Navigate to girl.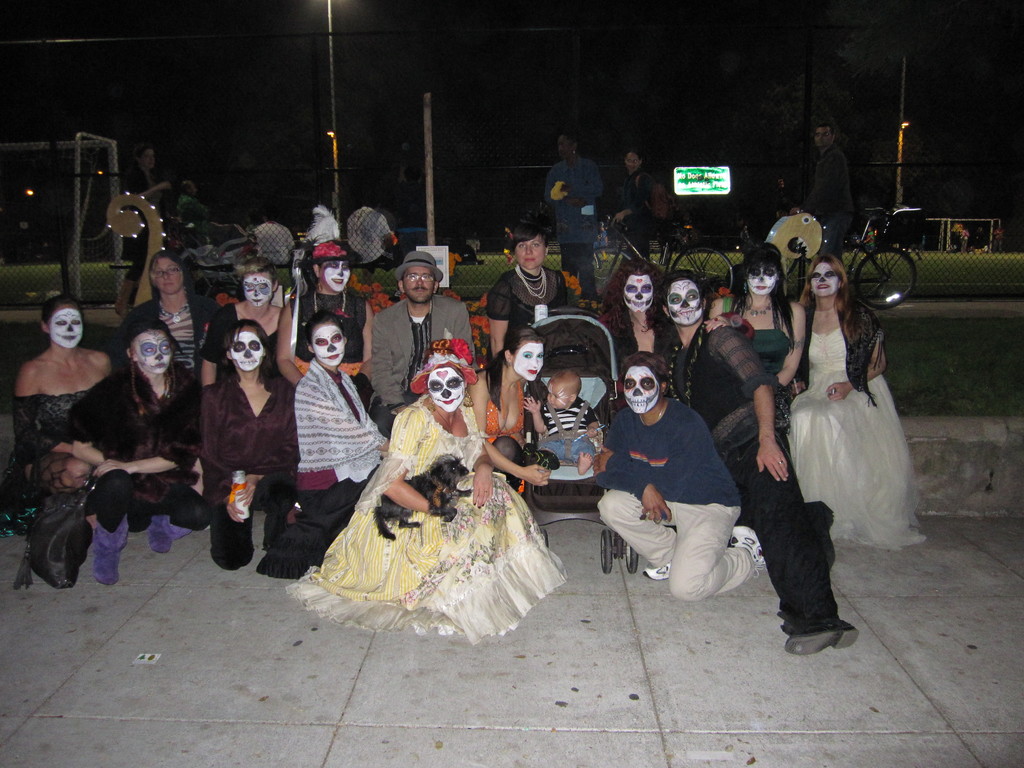
Navigation target: box=[483, 225, 573, 382].
